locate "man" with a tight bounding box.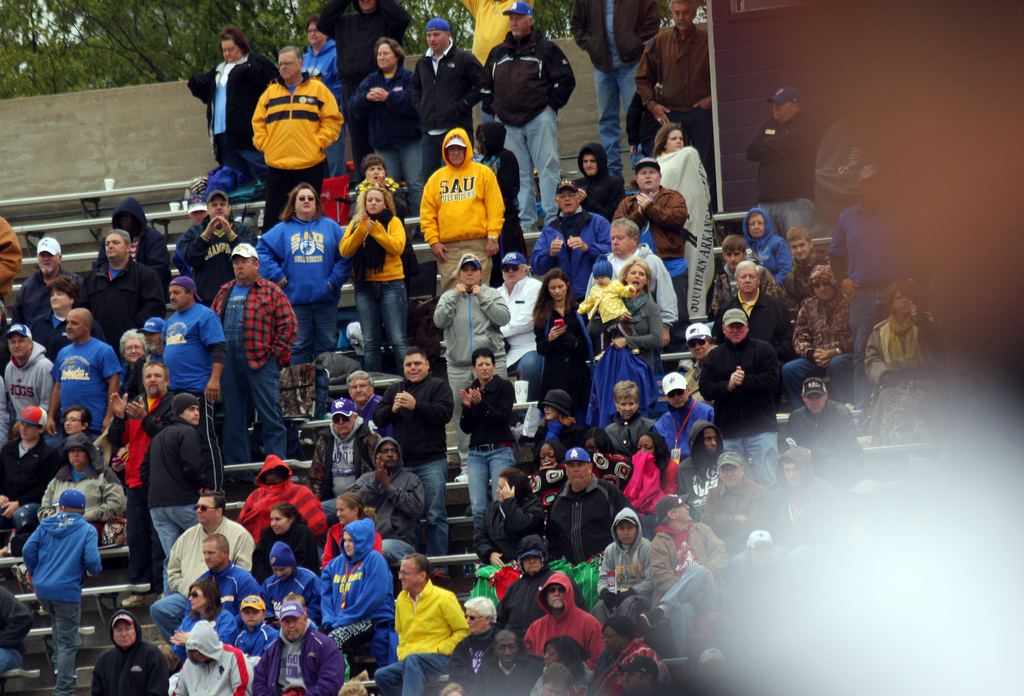
{"left": 779, "top": 231, "right": 830, "bottom": 307}.
